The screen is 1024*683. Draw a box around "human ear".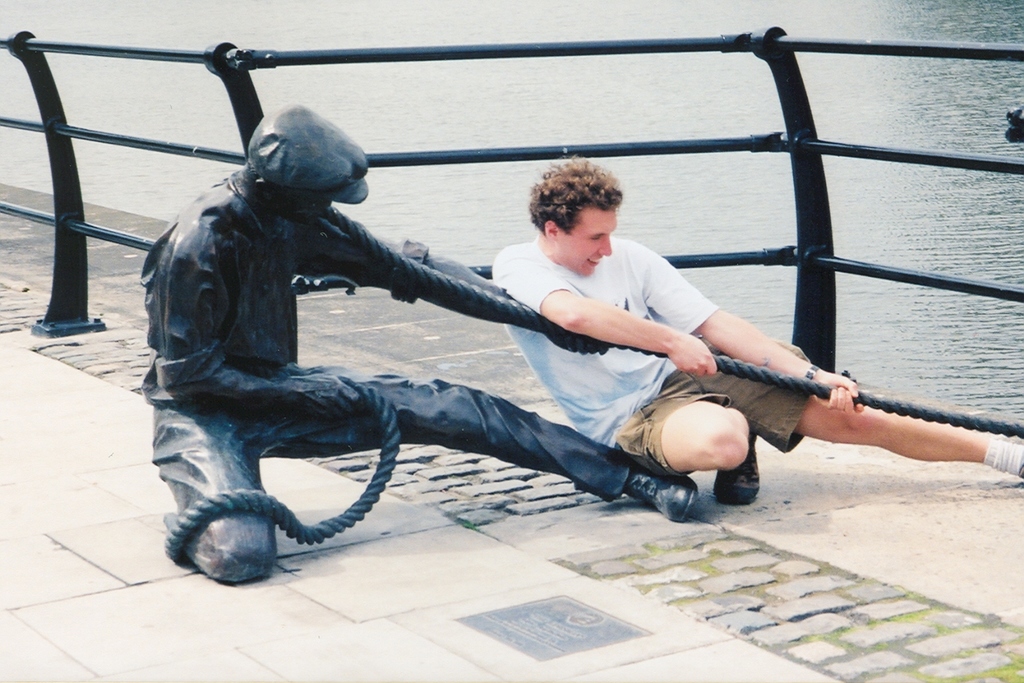
<box>255,177,273,201</box>.
